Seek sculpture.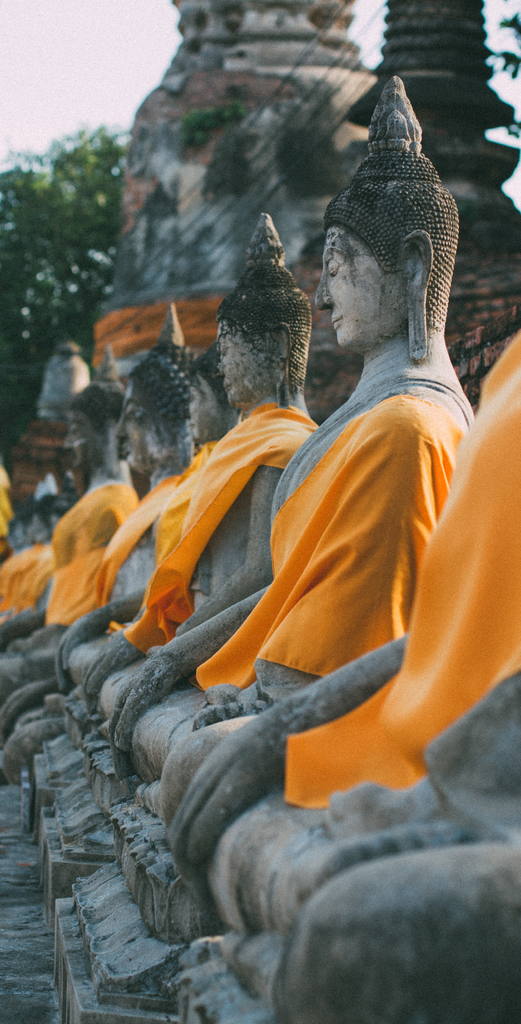
pyautogui.locateOnScreen(40, 306, 241, 731).
